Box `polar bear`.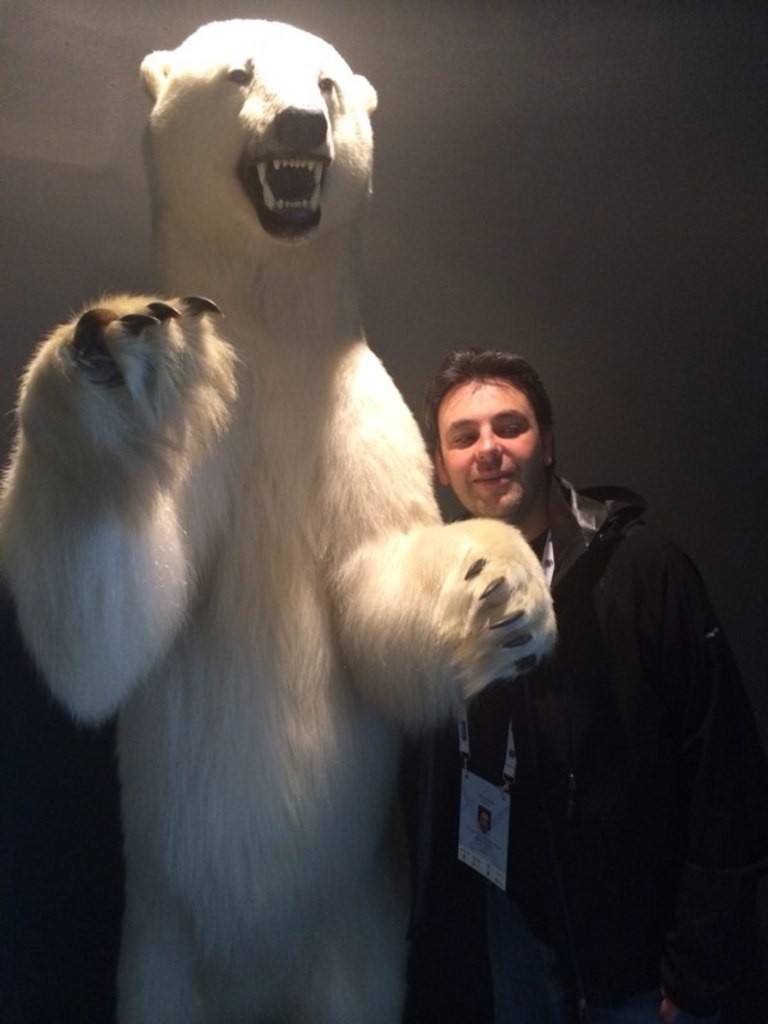
0,13,562,1023.
